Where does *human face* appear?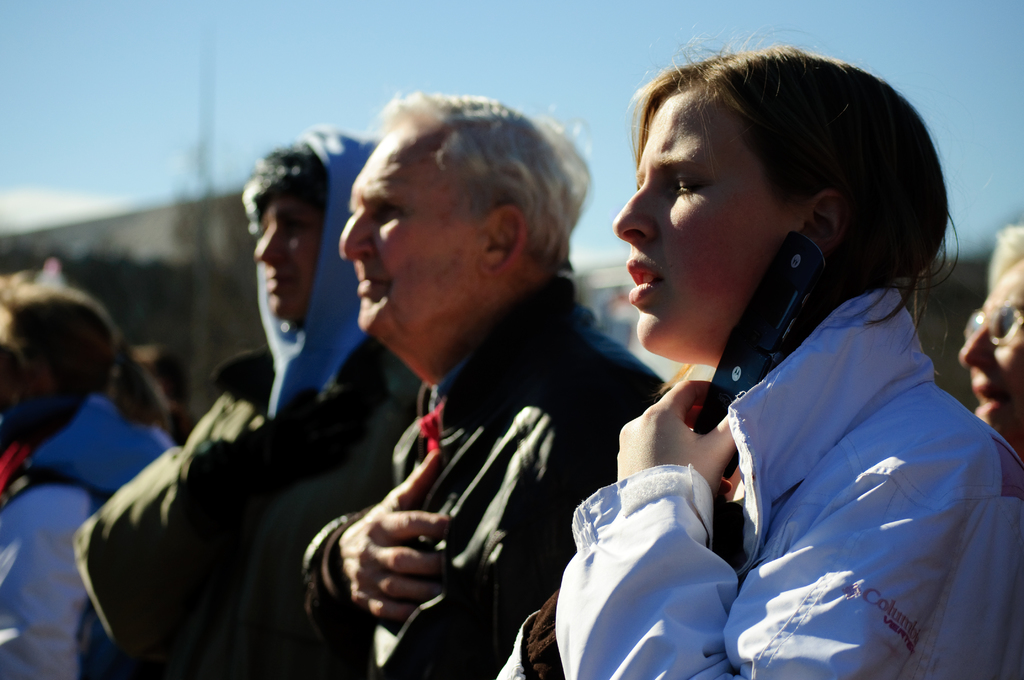
Appears at (340,133,480,343).
